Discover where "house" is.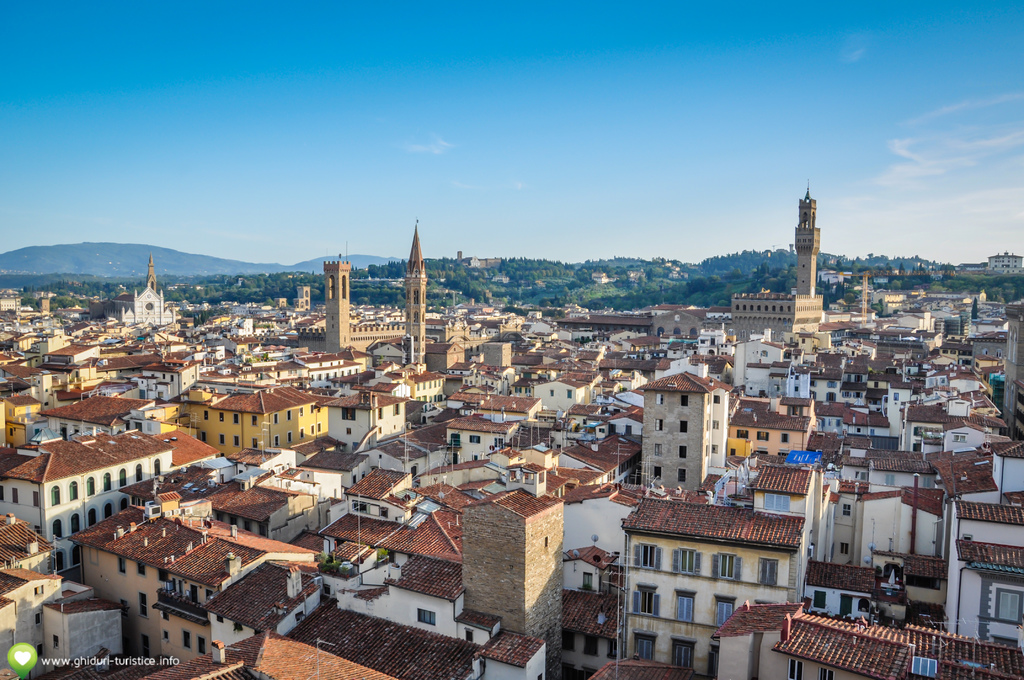
Discovered at 557:419:642:490.
